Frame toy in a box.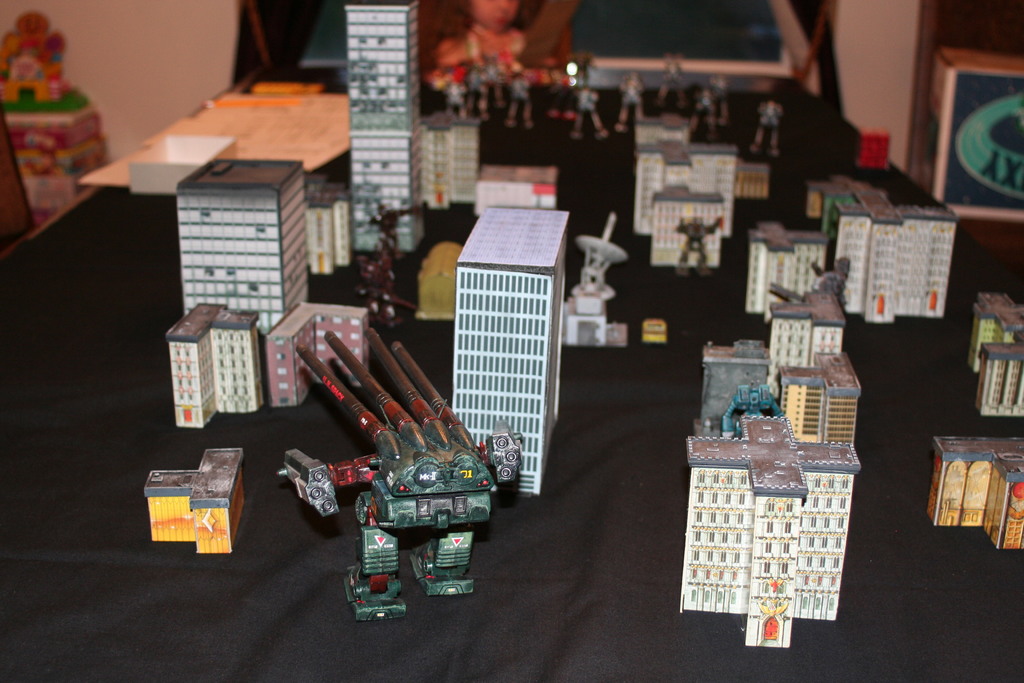
746, 99, 783, 161.
